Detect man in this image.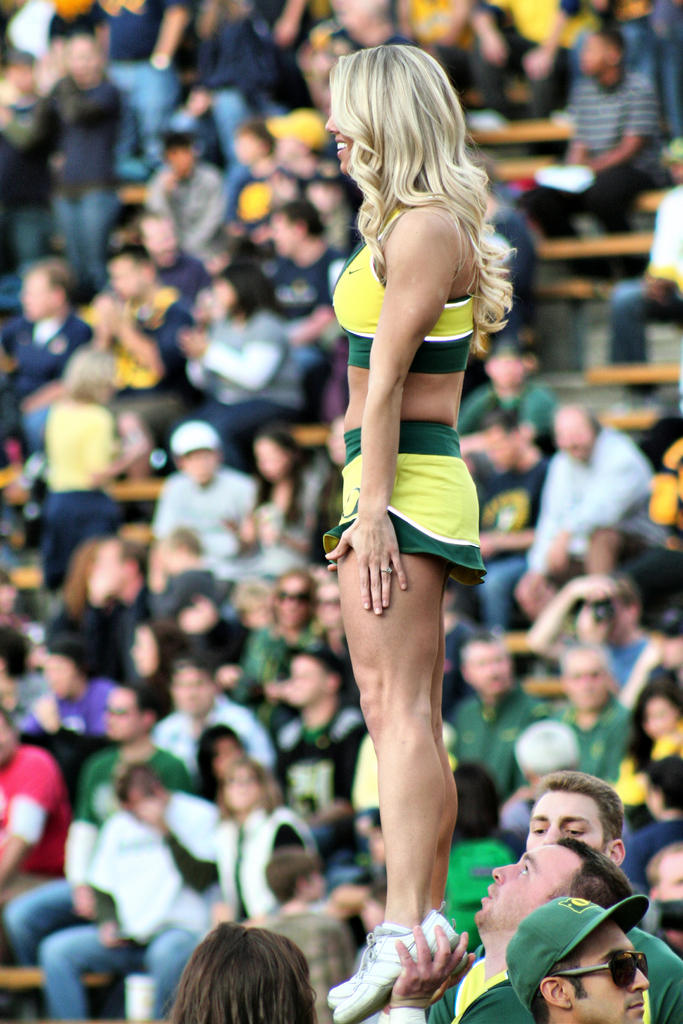
Detection: 613:140:682:409.
